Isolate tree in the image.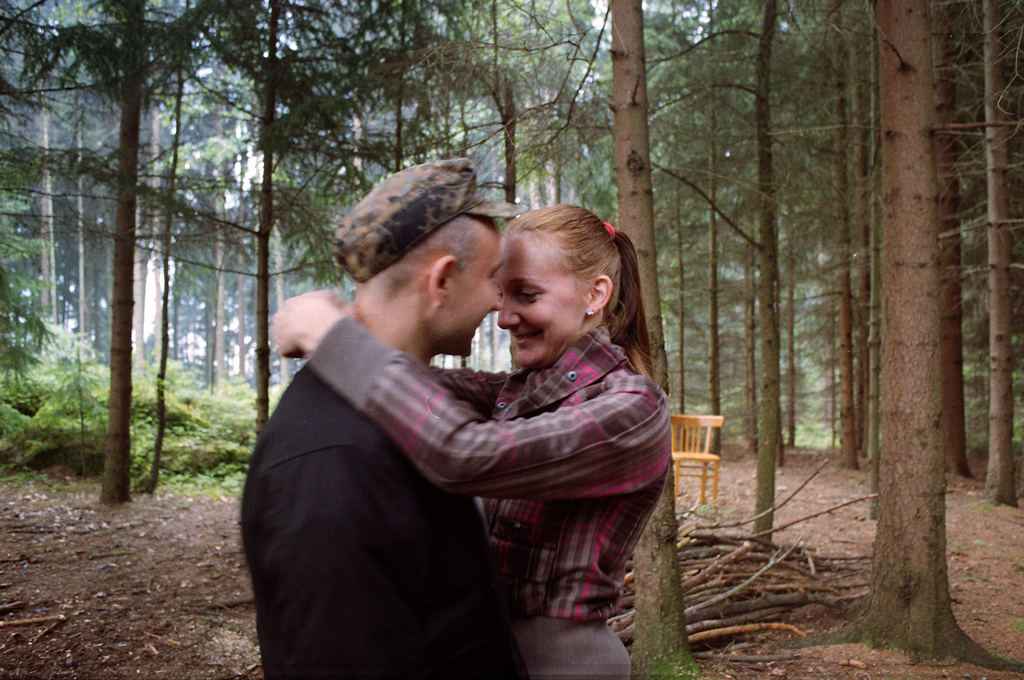
Isolated region: 831/5/1023/45.
